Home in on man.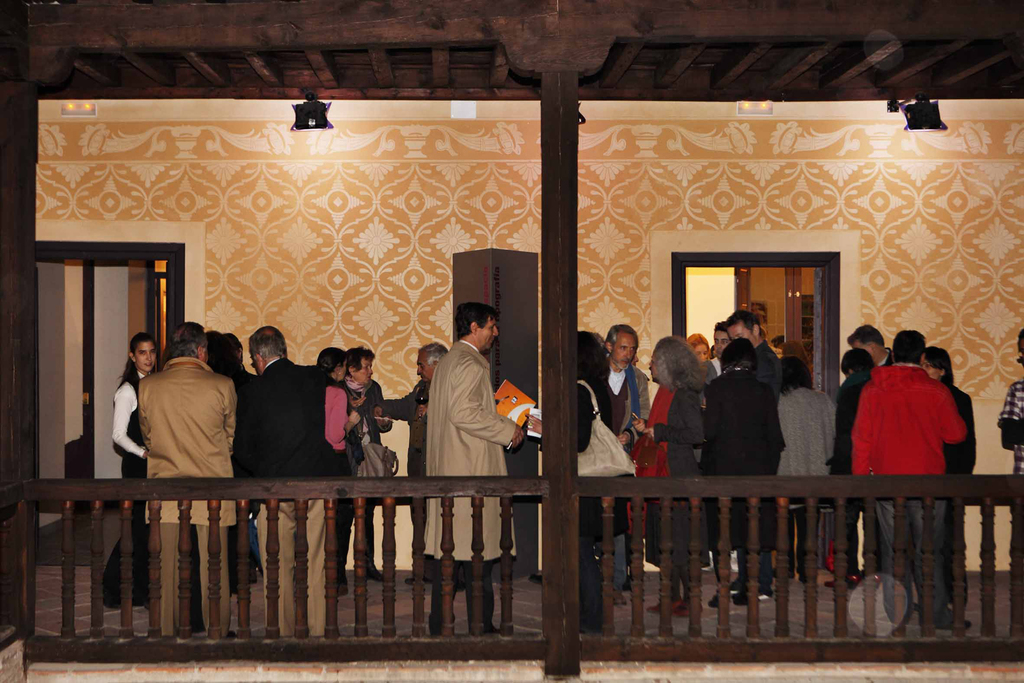
Homed in at <box>379,344,461,588</box>.
